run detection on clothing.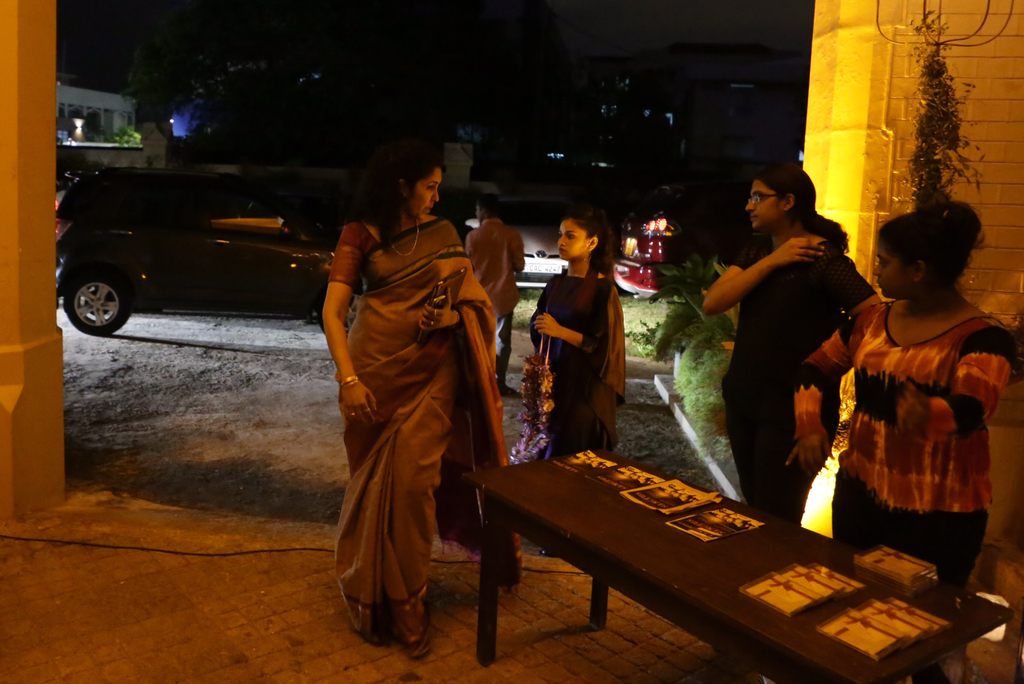
Result: (x1=793, y1=300, x2=1014, y2=595).
